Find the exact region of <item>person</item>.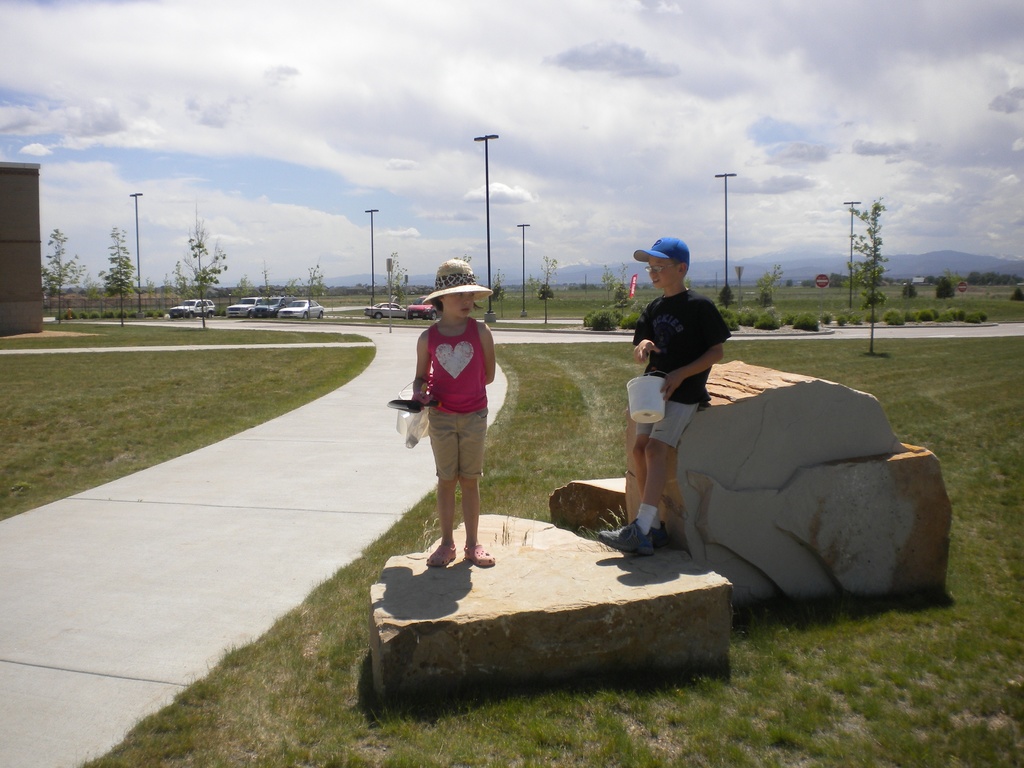
Exact region: (x1=404, y1=264, x2=502, y2=586).
